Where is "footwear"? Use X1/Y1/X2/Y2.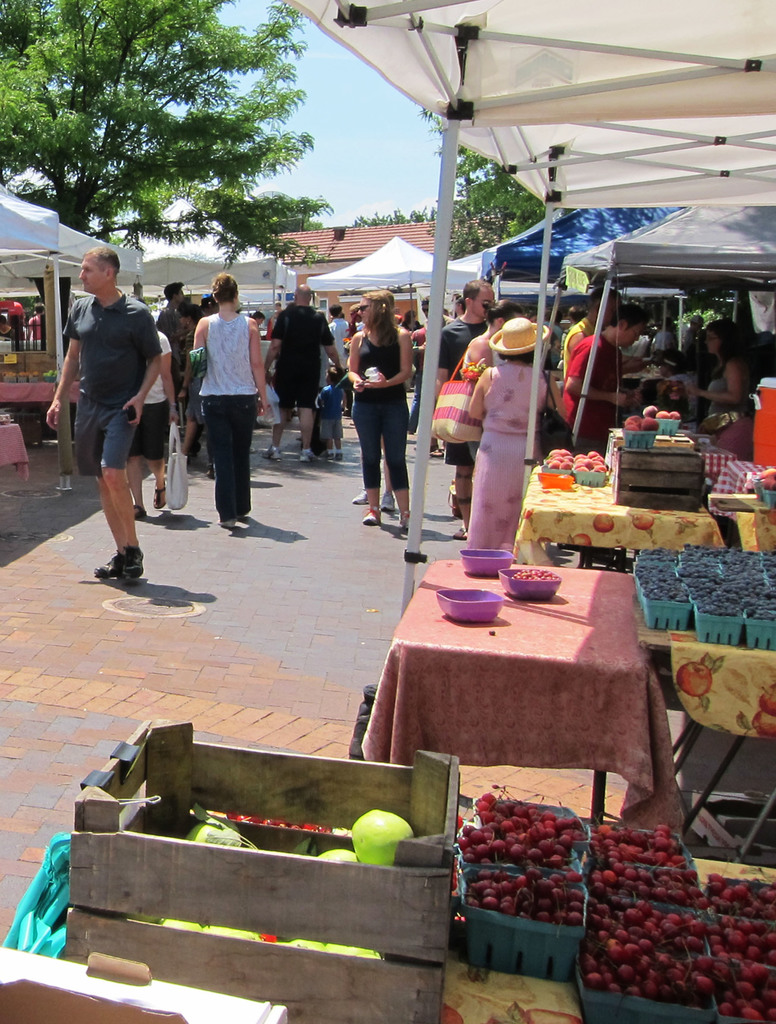
359/505/391/529.
